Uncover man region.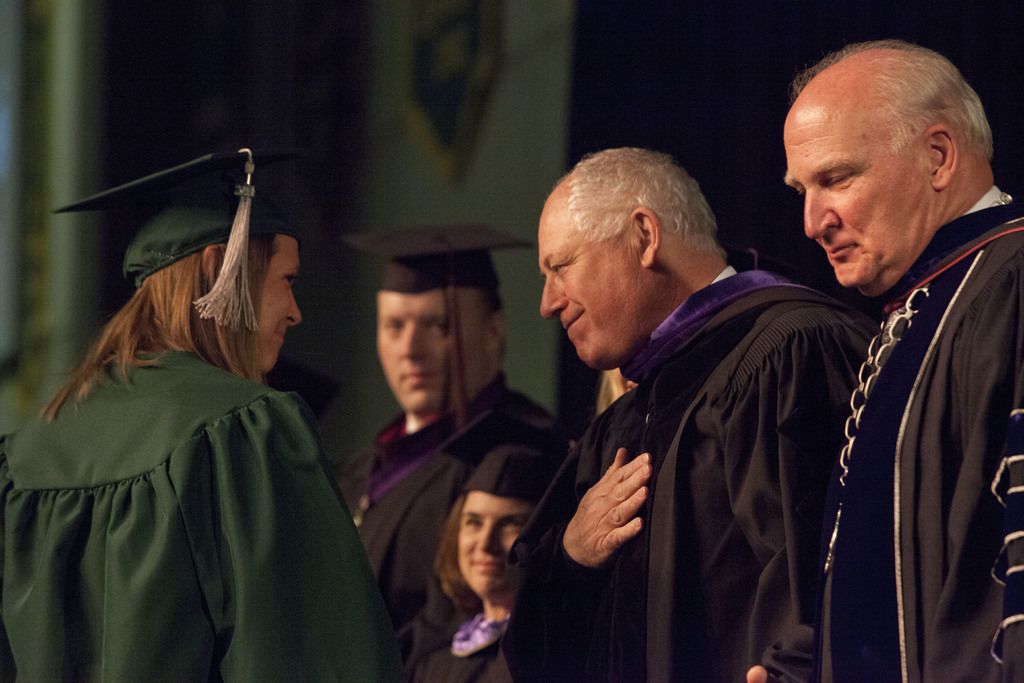
Uncovered: left=332, top=215, right=579, bottom=652.
